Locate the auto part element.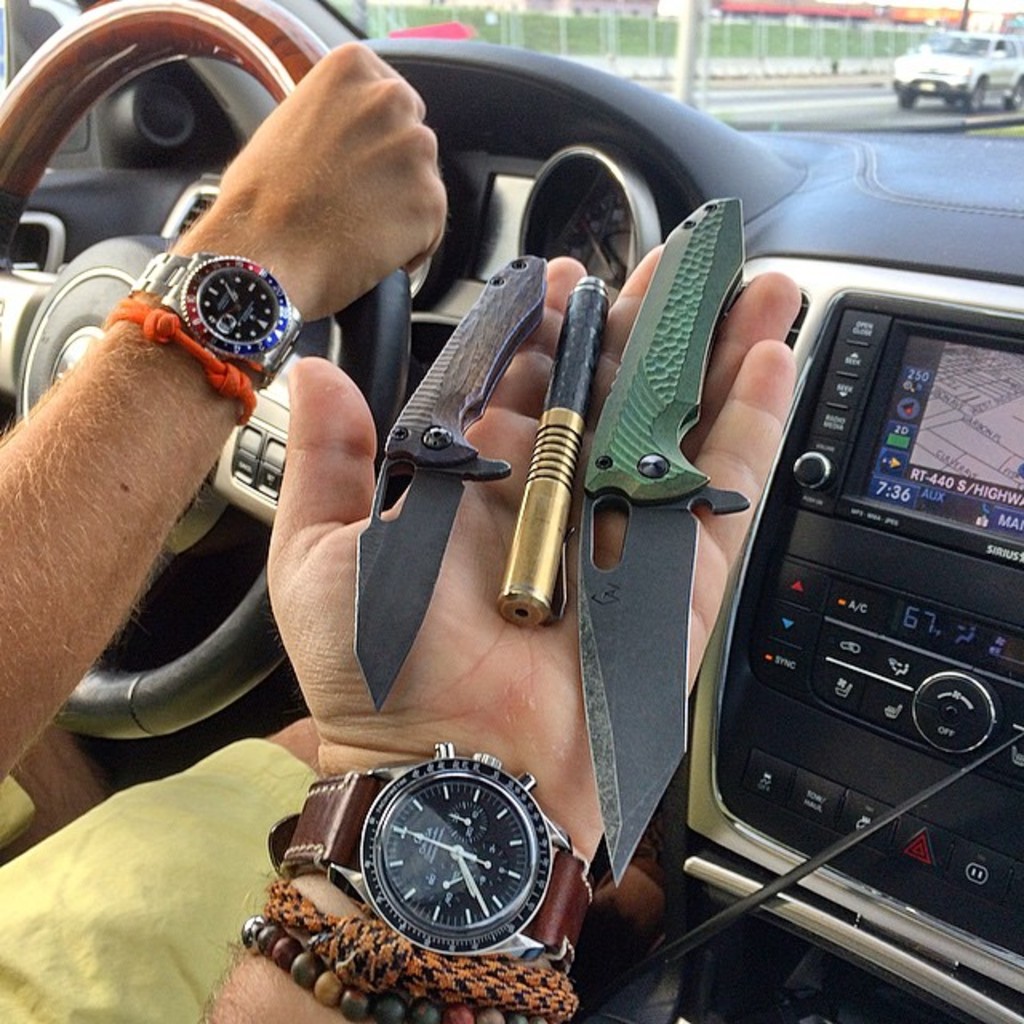
Element bbox: BBox(0, 0, 1021, 1022).
